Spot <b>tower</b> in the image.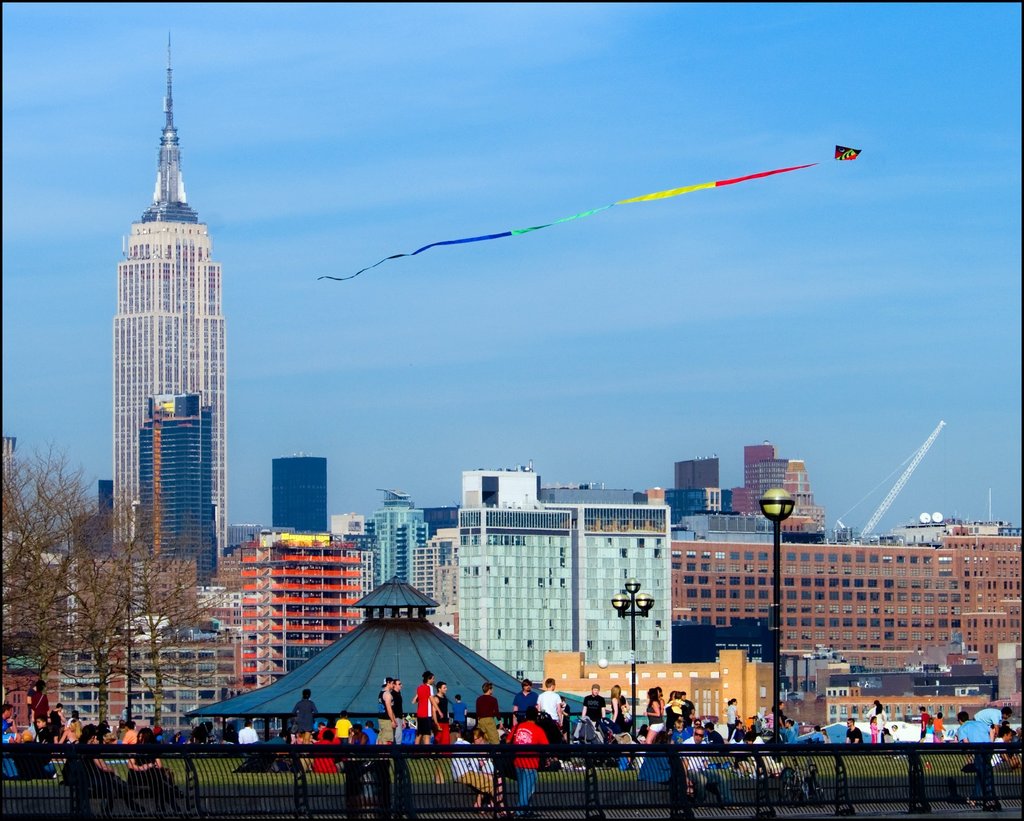
<b>tower</b> found at [x1=140, y1=392, x2=215, y2=604].
